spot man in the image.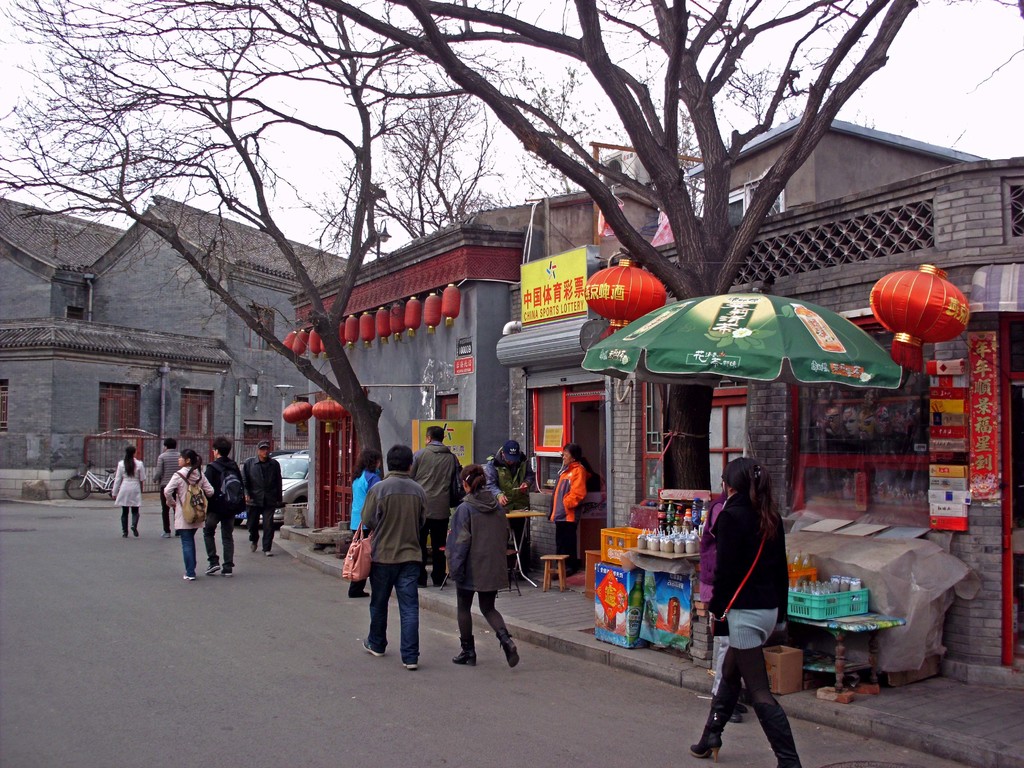
man found at x1=400 y1=426 x2=486 y2=585.
